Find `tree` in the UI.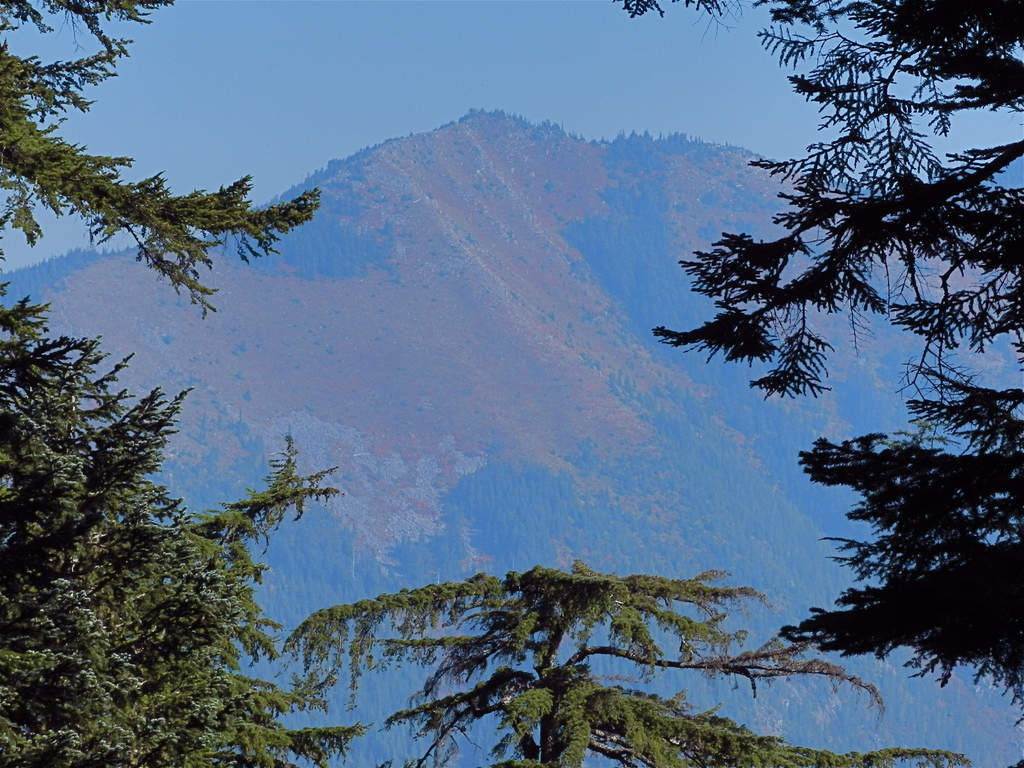
UI element at [x1=643, y1=35, x2=989, y2=704].
